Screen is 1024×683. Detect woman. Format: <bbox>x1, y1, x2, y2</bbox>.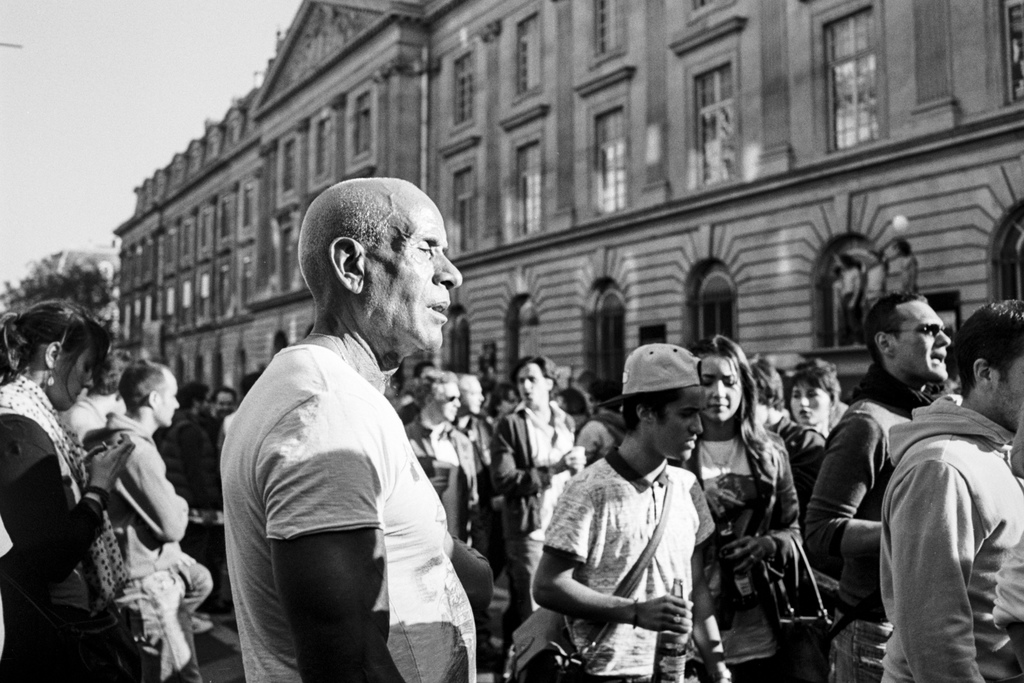
<bbox>694, 345, 810, 667</bbox>.
